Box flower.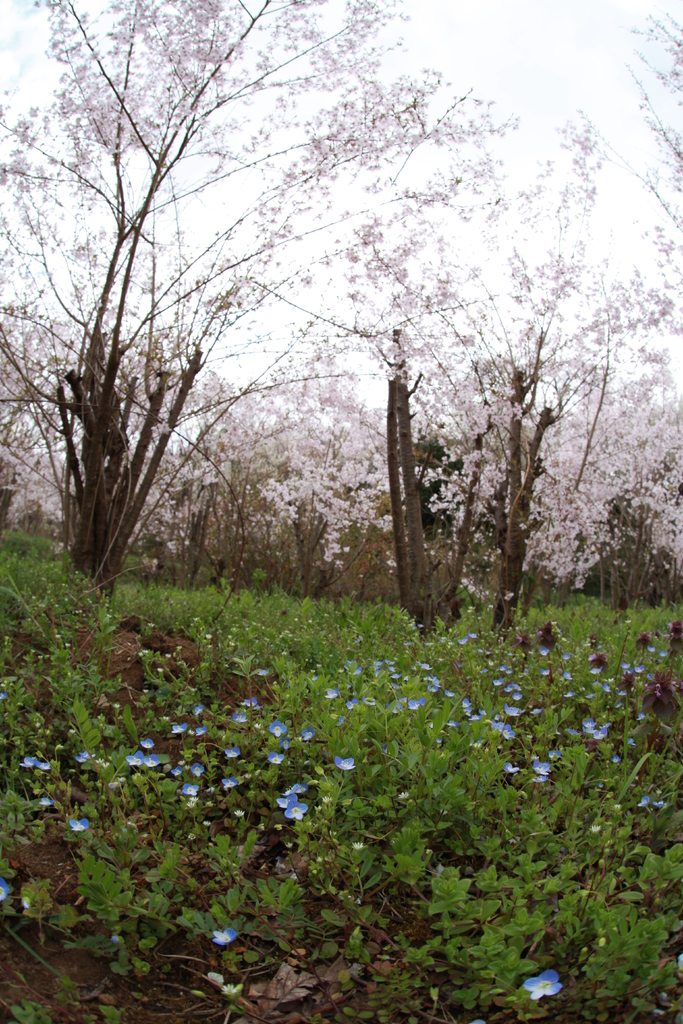
{"left": 636, "top": 794, "right": 652, "bottom": 808}.
